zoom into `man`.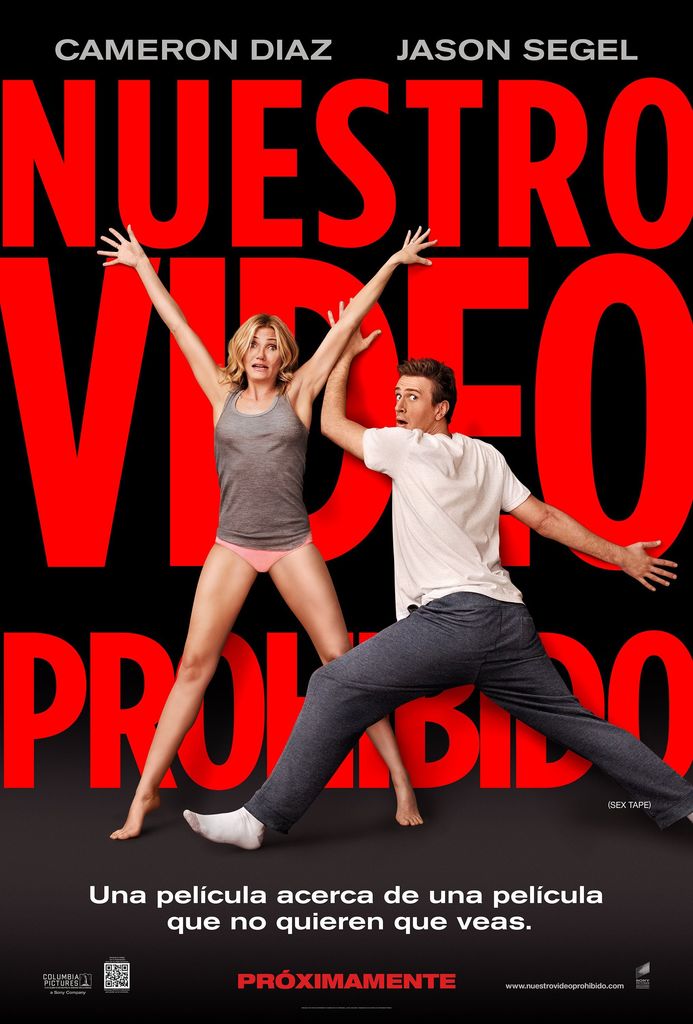
Zoom target: 181:296:692:862.
